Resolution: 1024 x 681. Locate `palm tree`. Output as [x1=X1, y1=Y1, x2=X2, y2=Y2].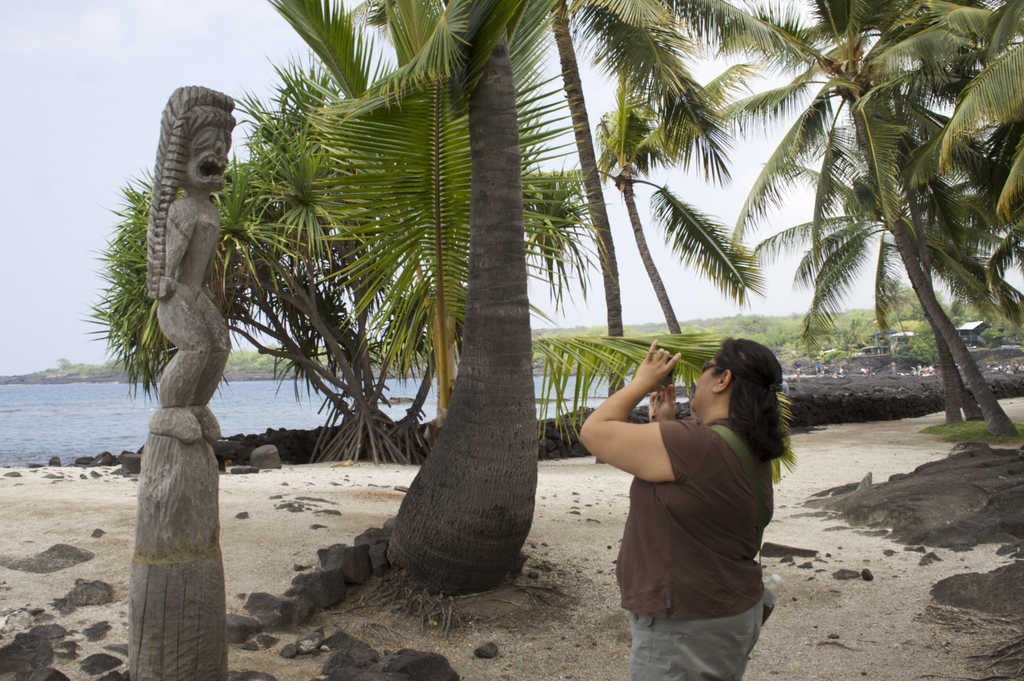
[x1=164, y1=11, x2=854, y2=625].
